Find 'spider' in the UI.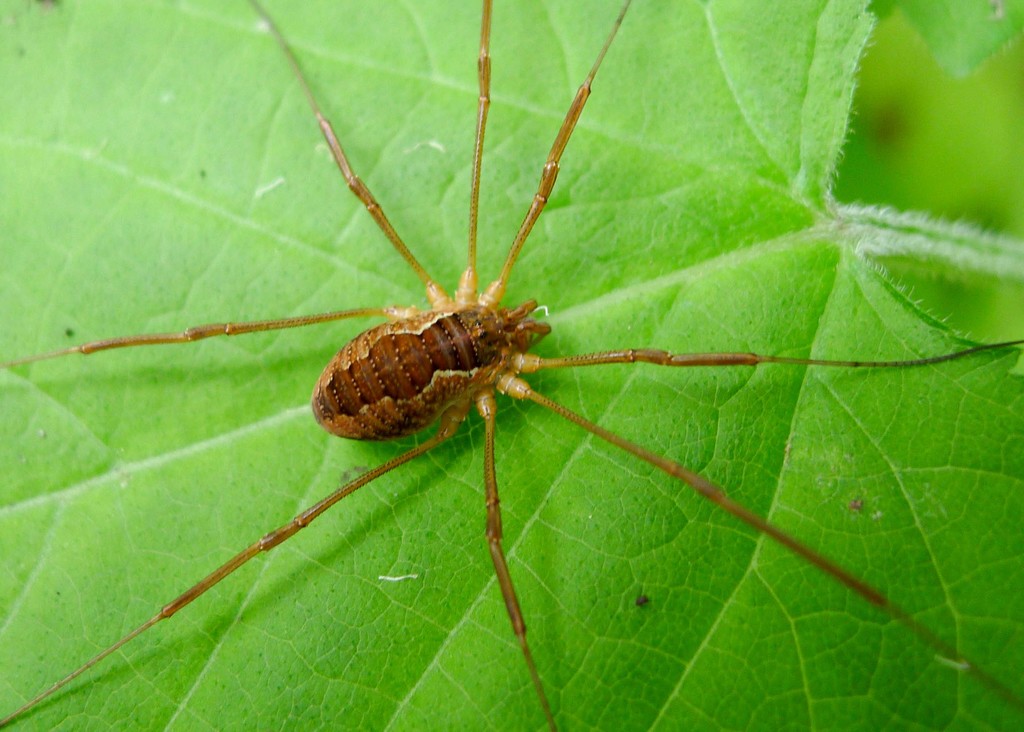
UI element at detection(0, 0, 1012, 731).
